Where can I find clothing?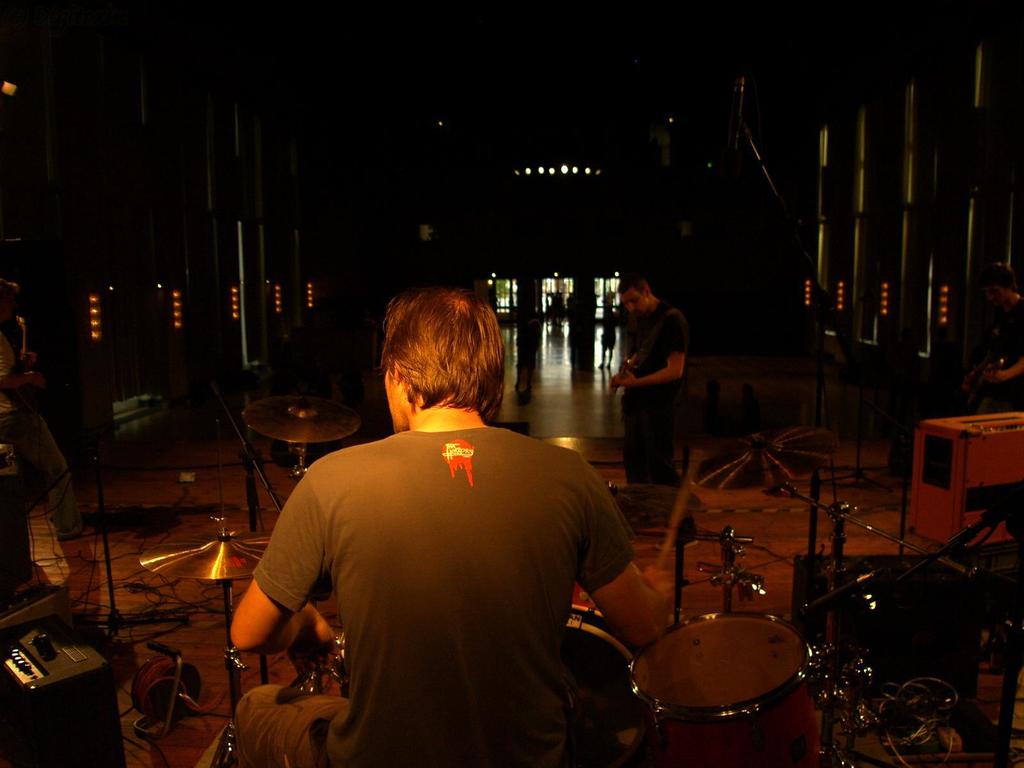
You can find it at l=627, t=297, r=688, b=482.
